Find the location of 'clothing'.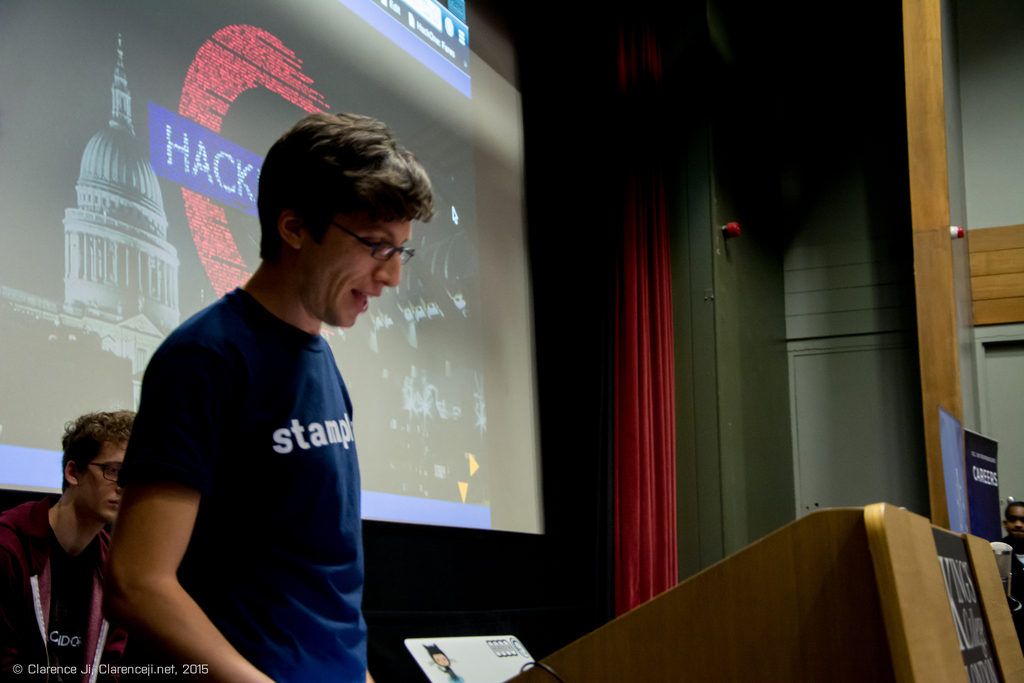
Location: bbox(2, 494, 170, 682).
